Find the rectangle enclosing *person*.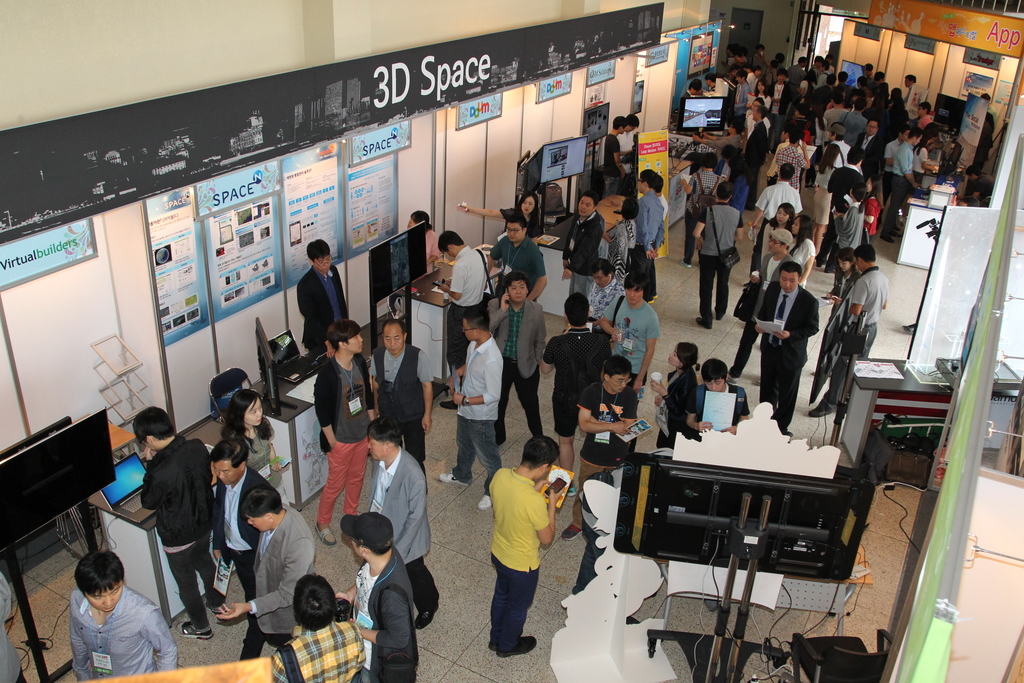
bbox=(559, 192, 605, 302).
